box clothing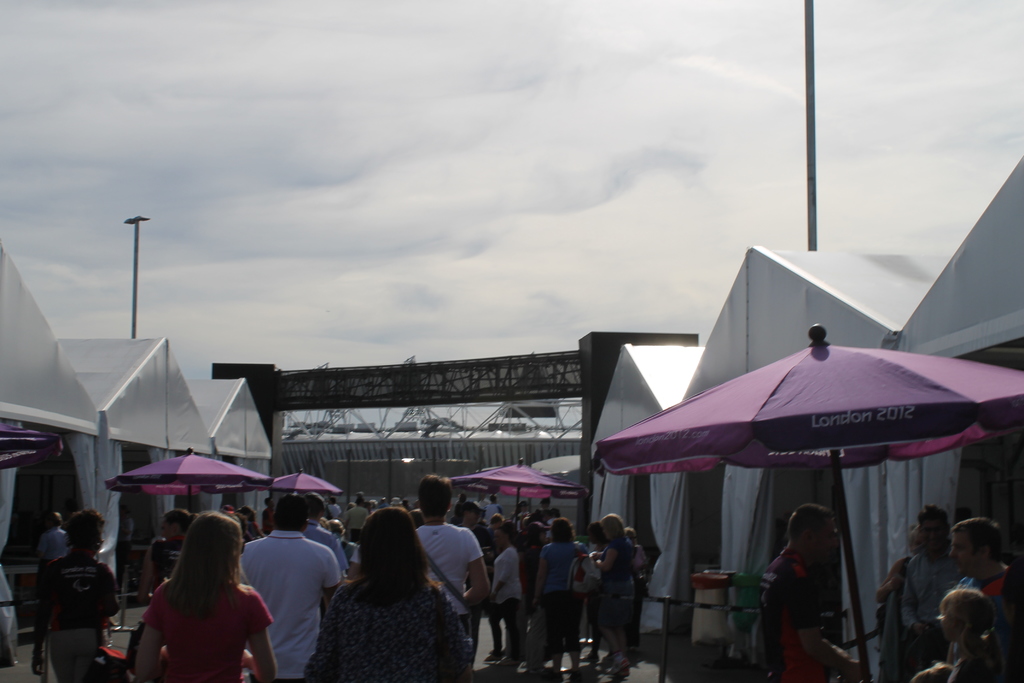
box=[485, 503, 499, 519]
